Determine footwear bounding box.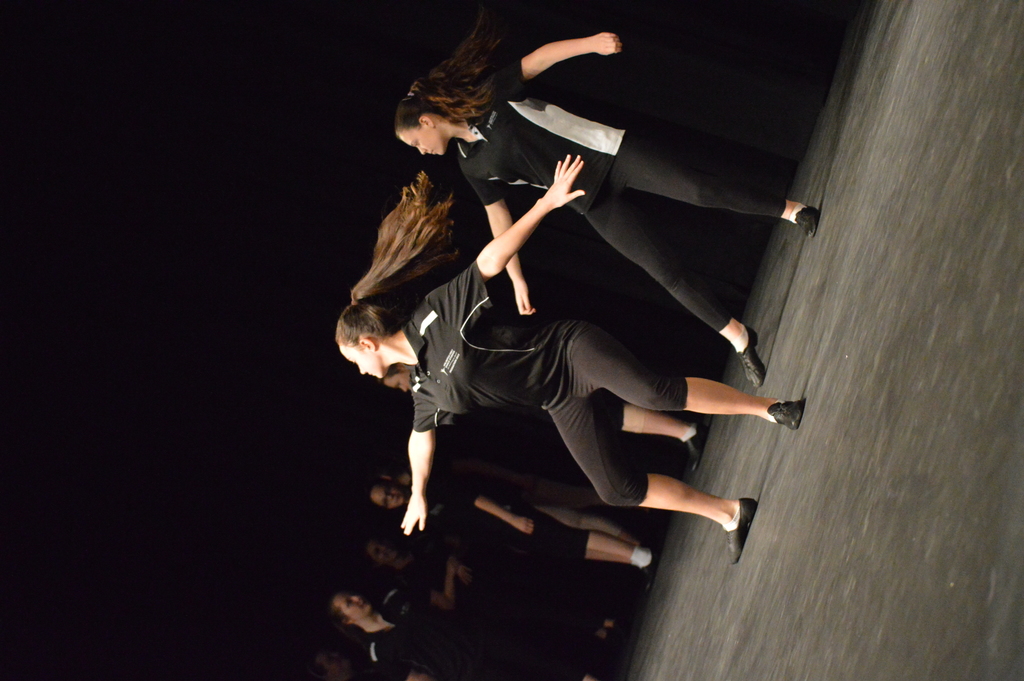
Determined: (722,500,755,565).
